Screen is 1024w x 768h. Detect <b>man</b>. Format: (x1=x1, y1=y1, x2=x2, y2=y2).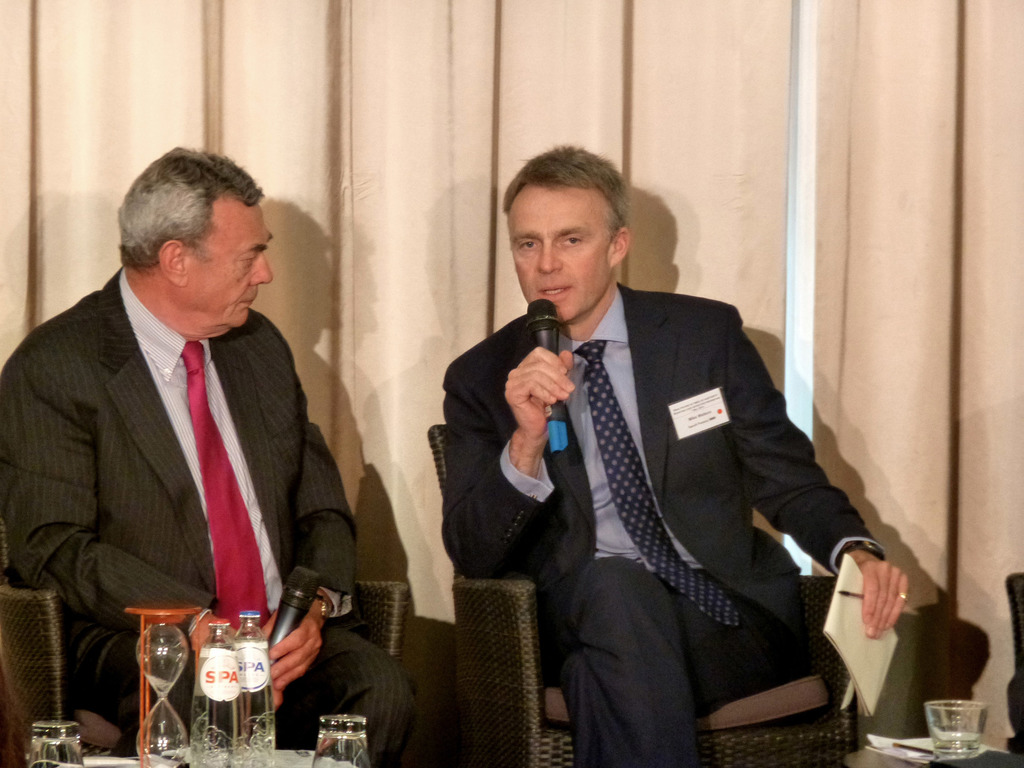
(x1=20, y1=141, x2=353, y2=744).
